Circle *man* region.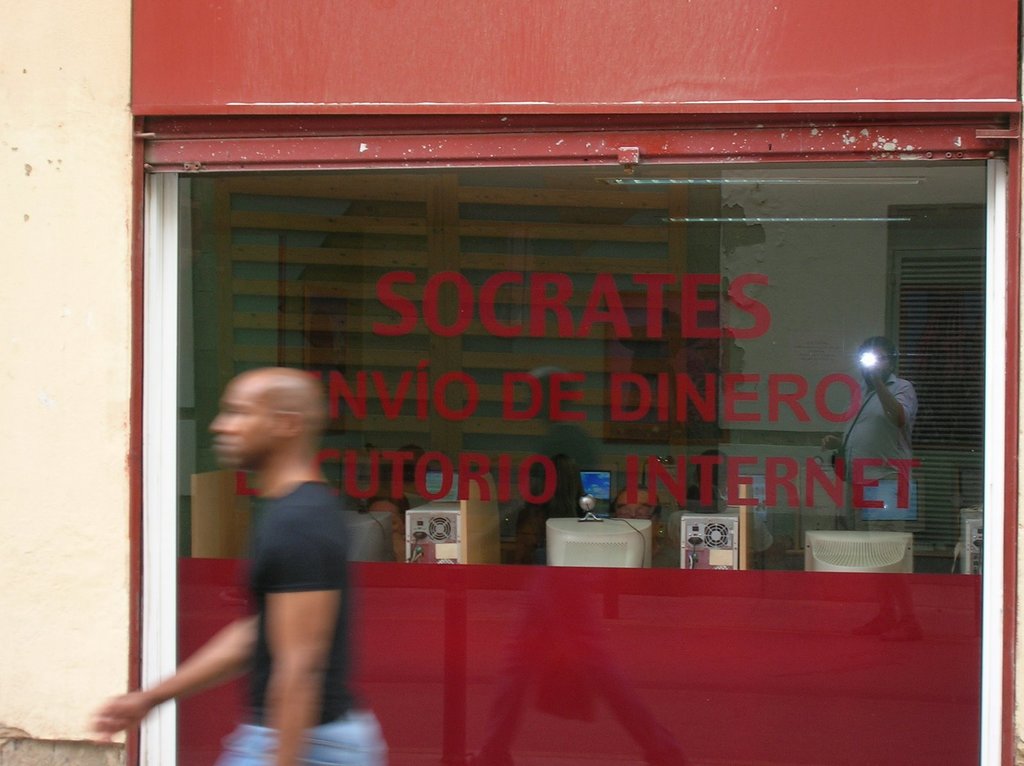
Region: <box>822,338,908,549</box>.
